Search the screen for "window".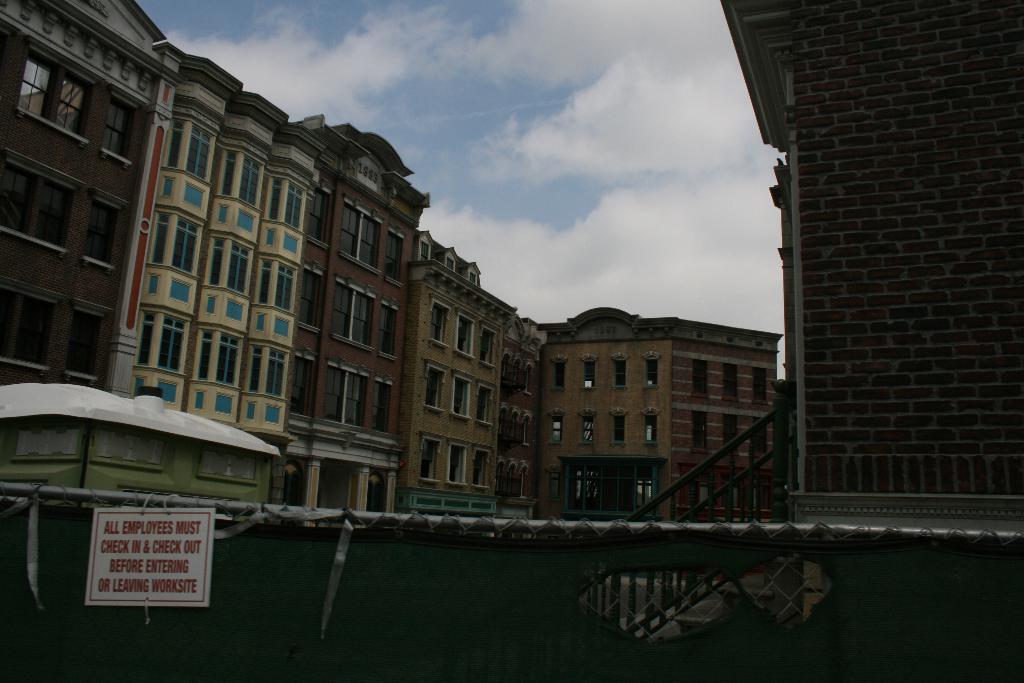
Found at [x1=215, y1=147, x2=262, y2=207].
